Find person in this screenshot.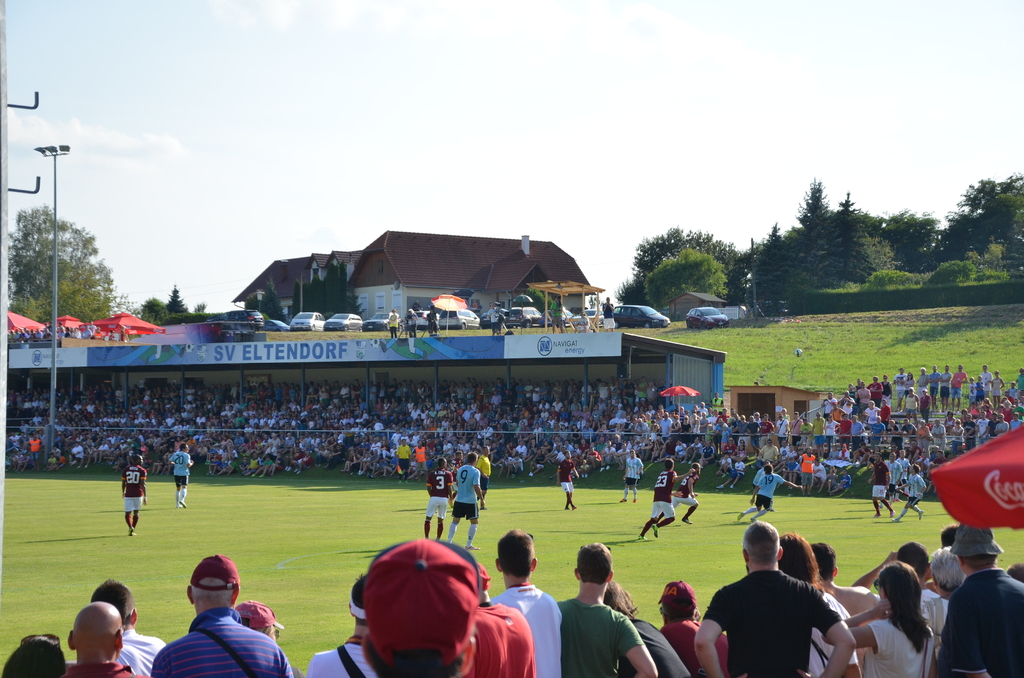
The bounding box for person is crop(555, 542, 655, 677).
